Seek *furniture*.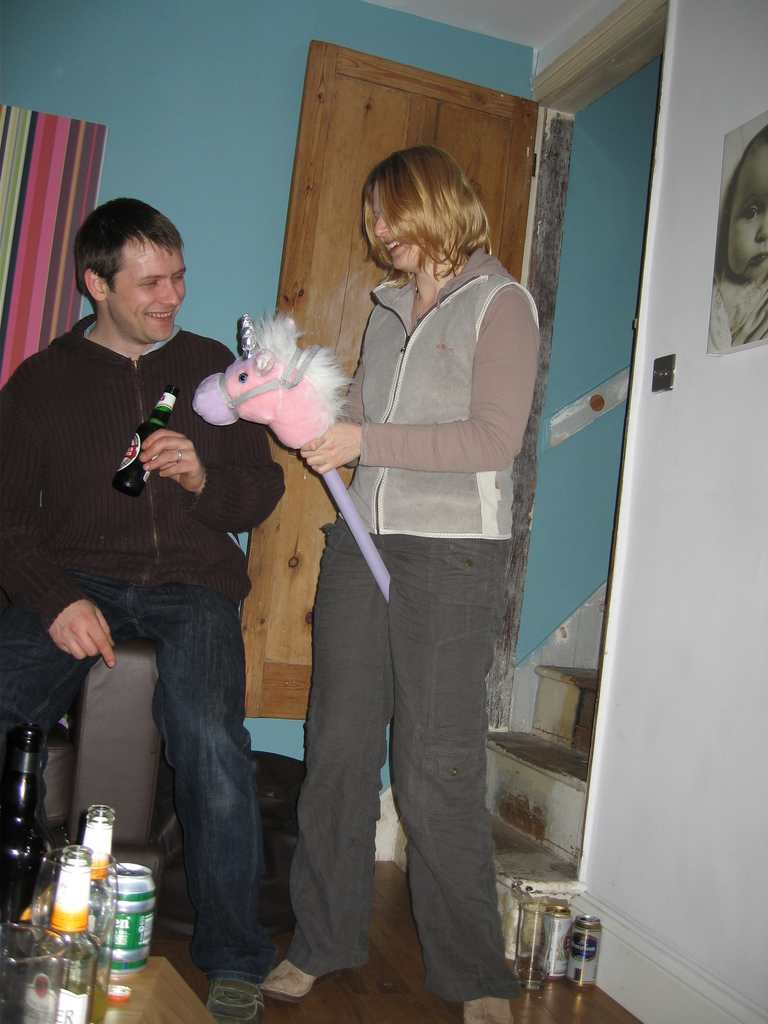
bbox(0, 627, 164, 845).
